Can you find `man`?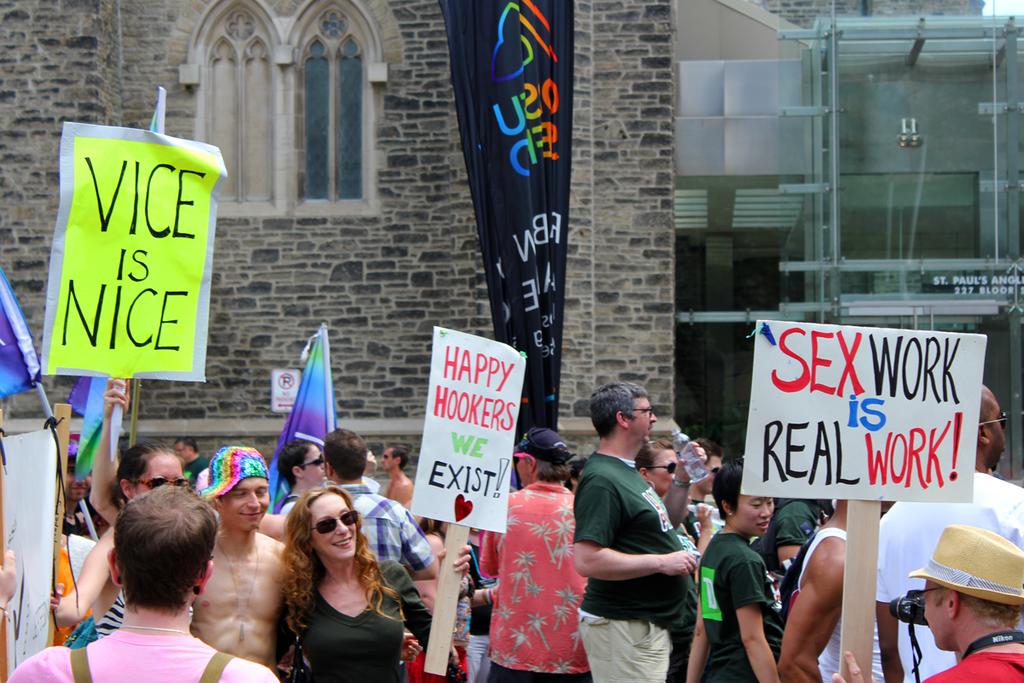
Yes, bounding box: box=[833, 524, 1023, 682].
